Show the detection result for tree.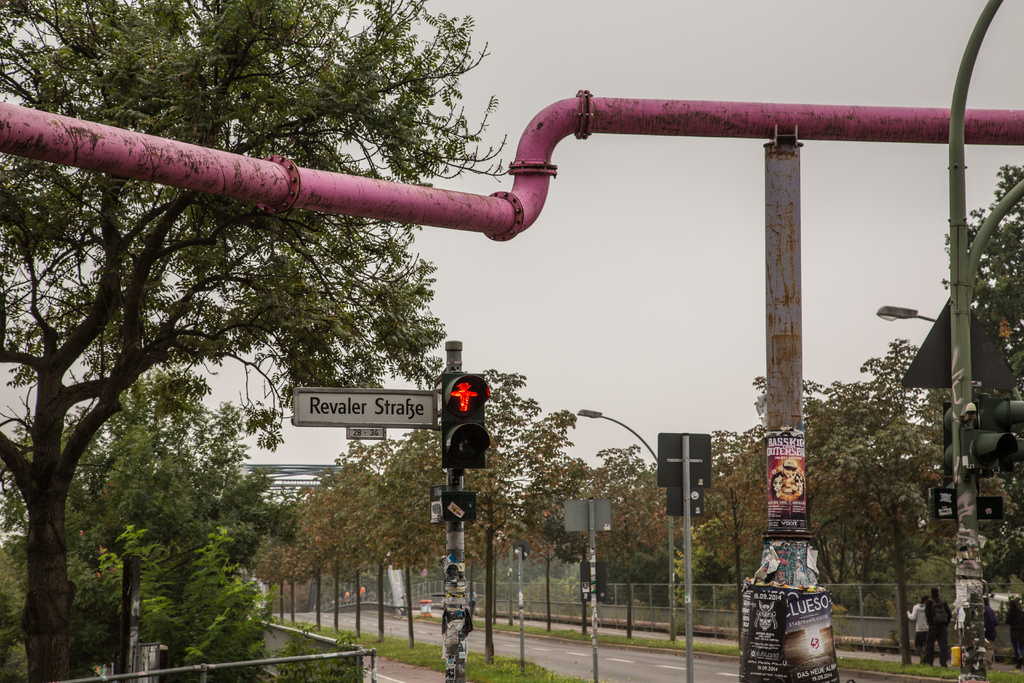
(left=335, top=440, right=392, bottom=642).
